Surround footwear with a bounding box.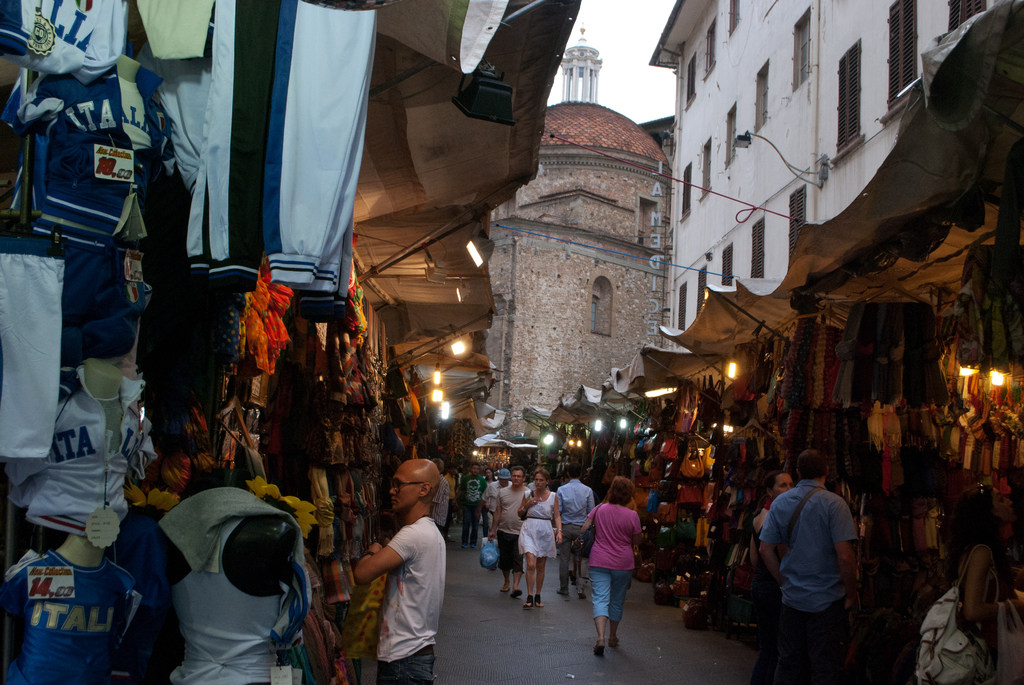
region(579, 590, 585, 599).
